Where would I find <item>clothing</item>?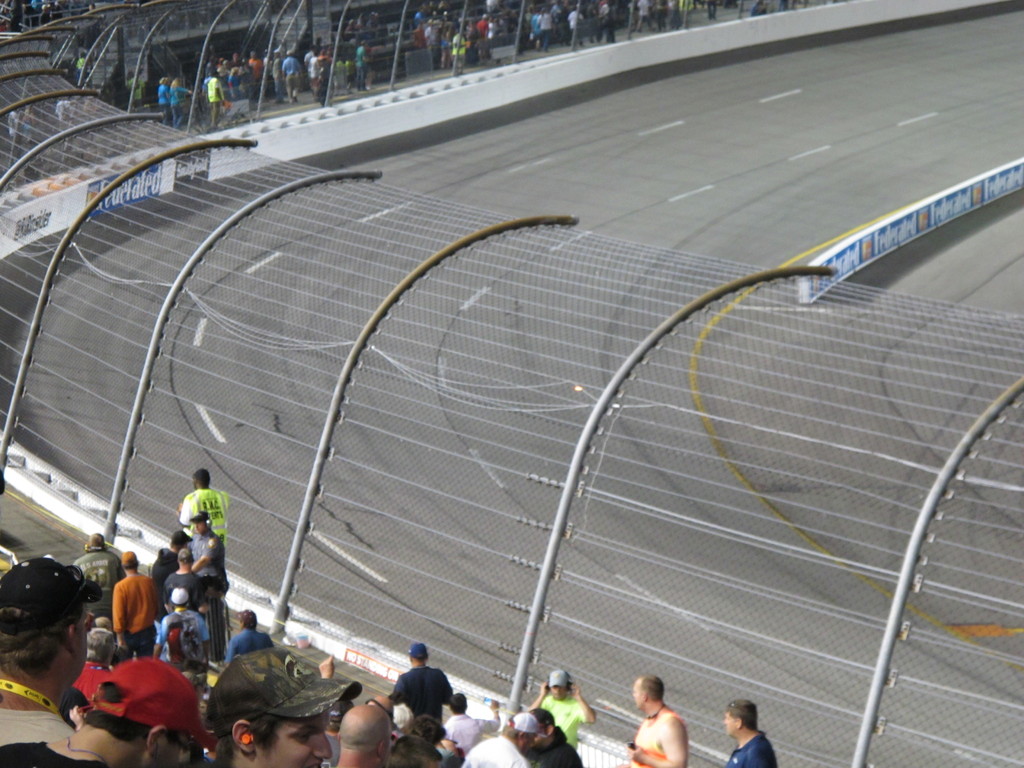
At [x1=475, y1=21, x2=496, y2=42].
